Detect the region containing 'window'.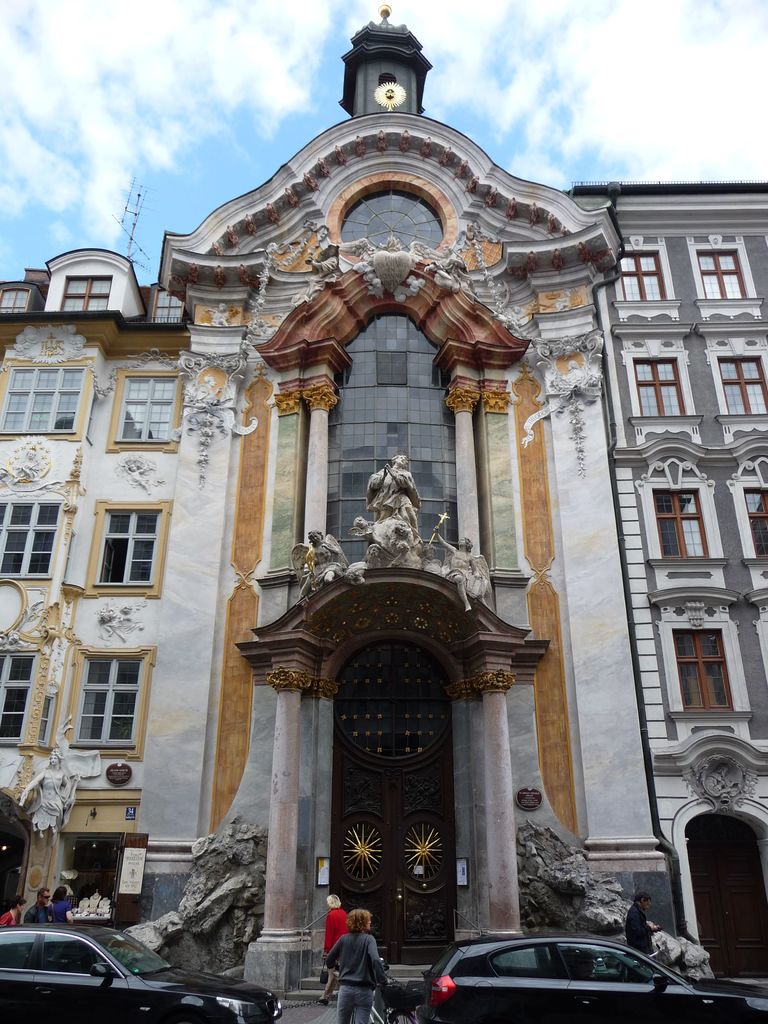
select_region(52, 649, 133, 761).
